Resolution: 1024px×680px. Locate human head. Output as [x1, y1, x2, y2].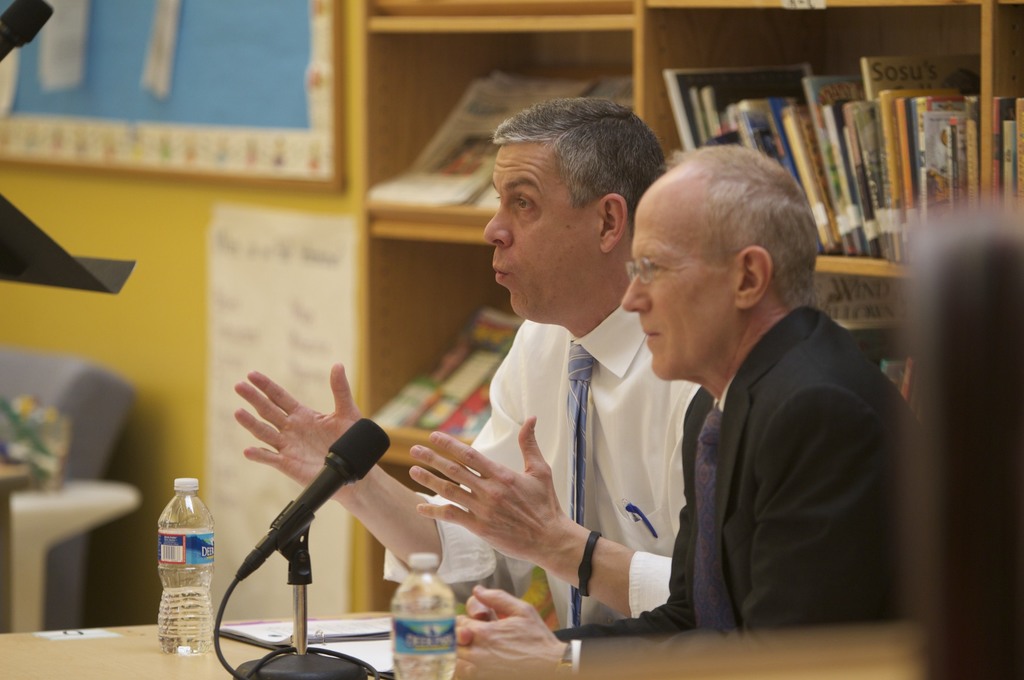
[626, 135, 831, 367].
